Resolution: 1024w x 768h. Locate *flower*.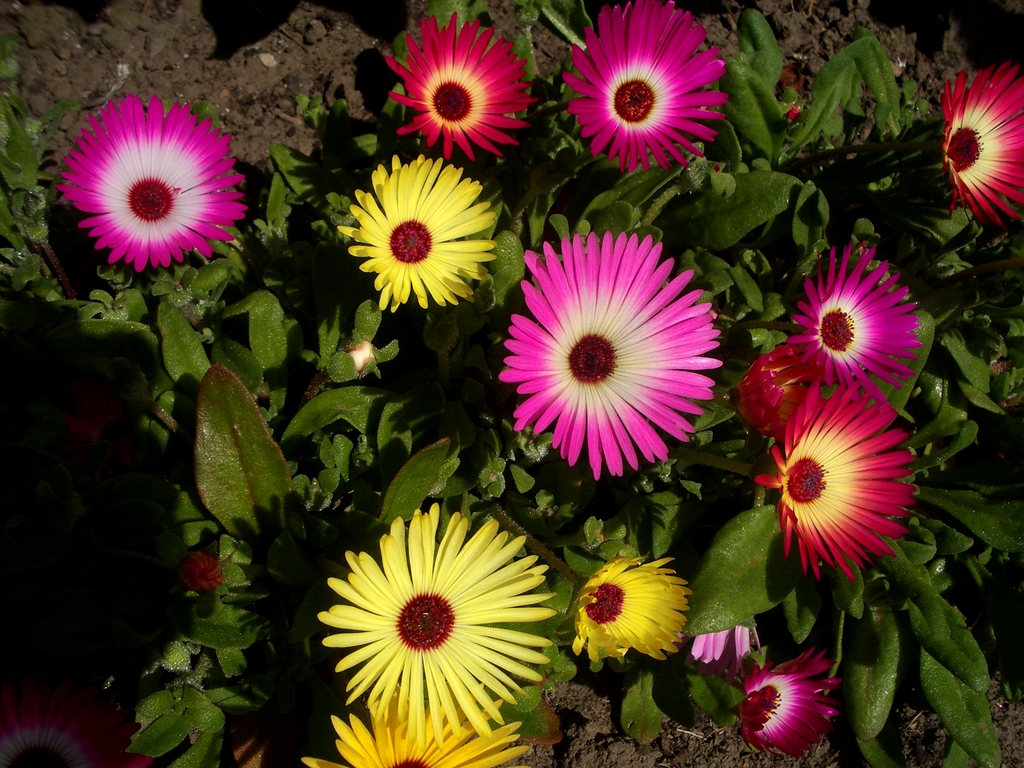
[494, 234, 722, 479].
